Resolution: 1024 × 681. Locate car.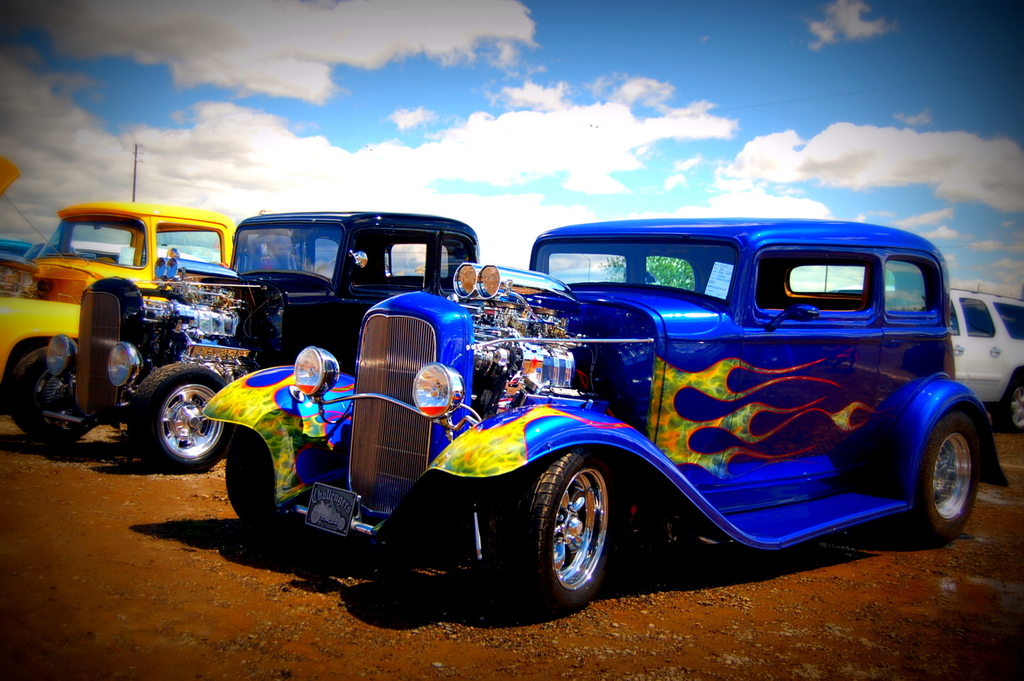
956:280:1023:437.
